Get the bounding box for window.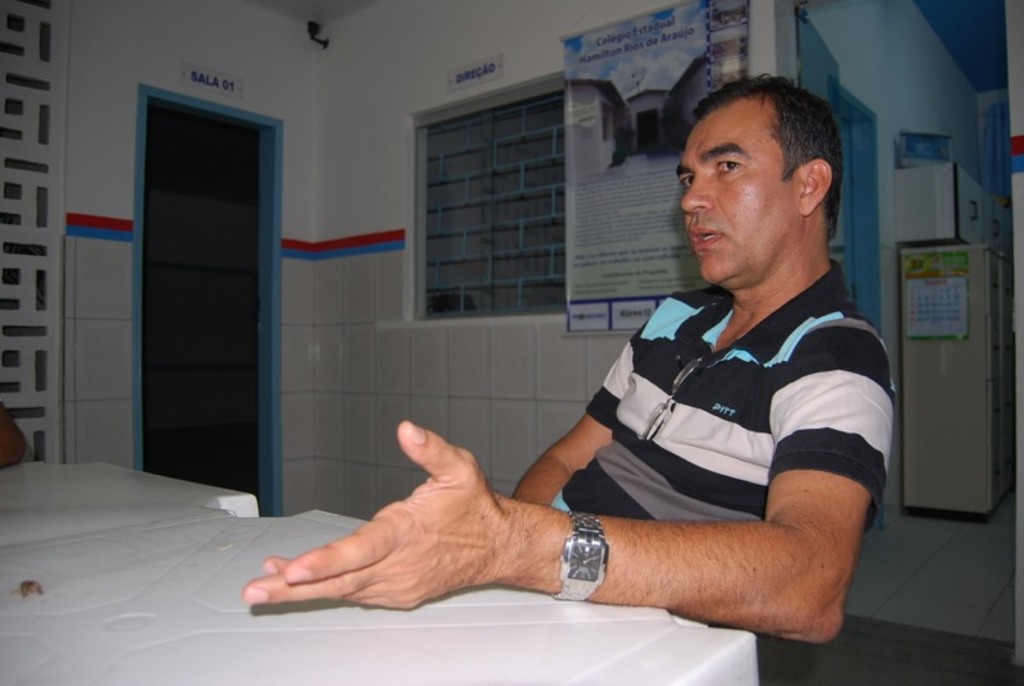
[403,83,591,314].
